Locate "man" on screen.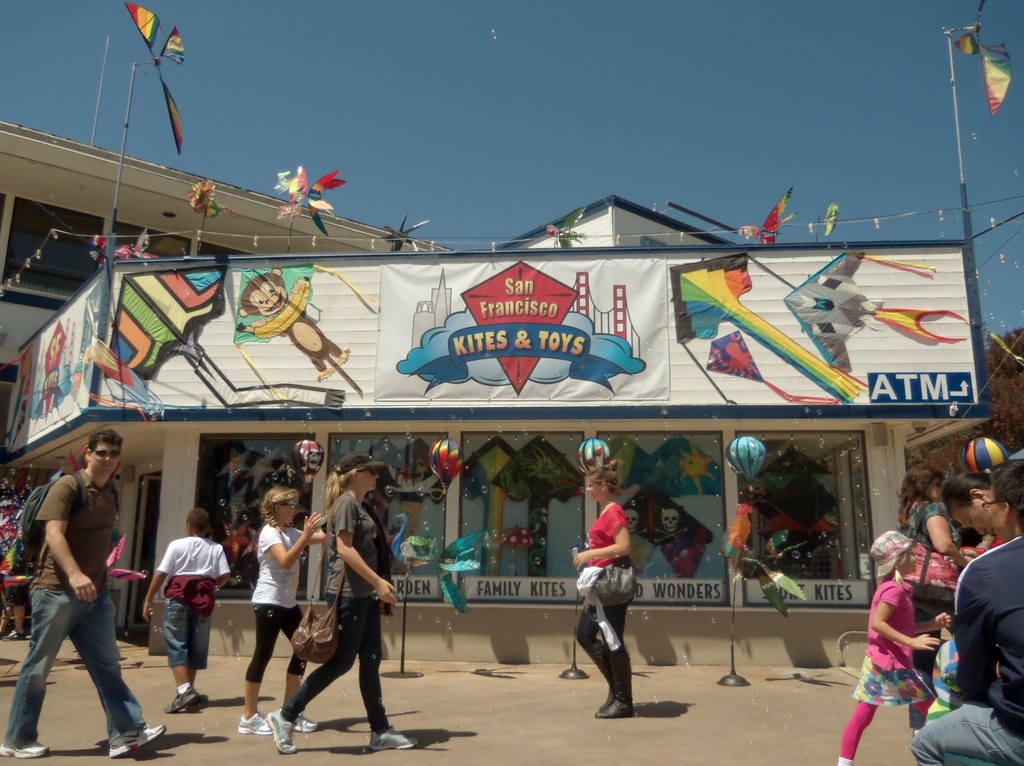
On screen at <bbox>4, 434, 122, 755</bbox>.
